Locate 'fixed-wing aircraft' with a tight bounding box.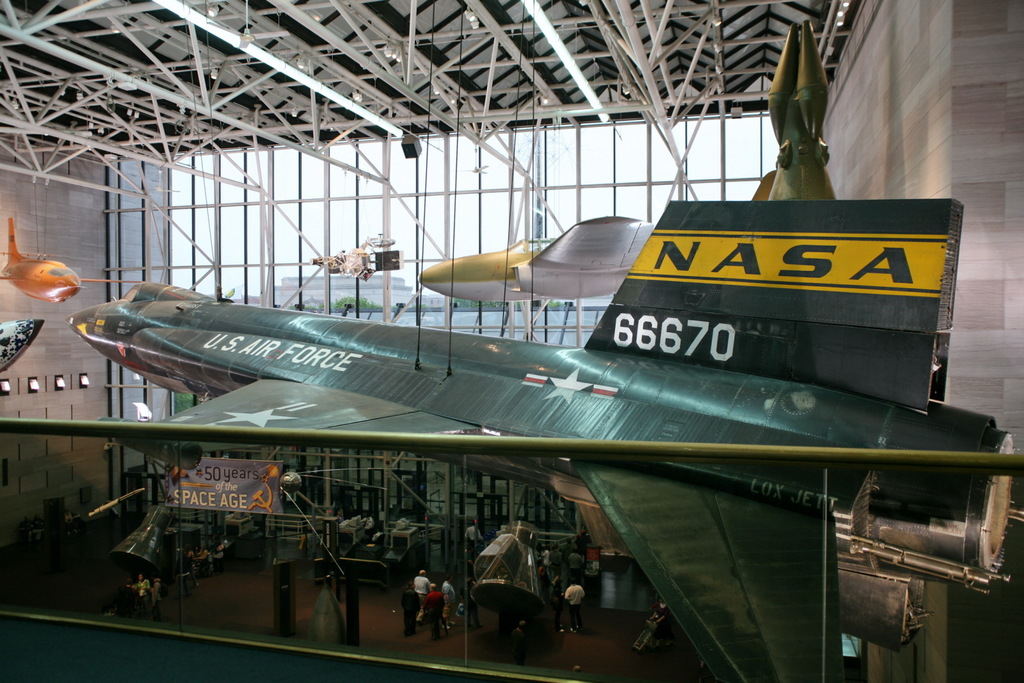
(0,207,156,308).
